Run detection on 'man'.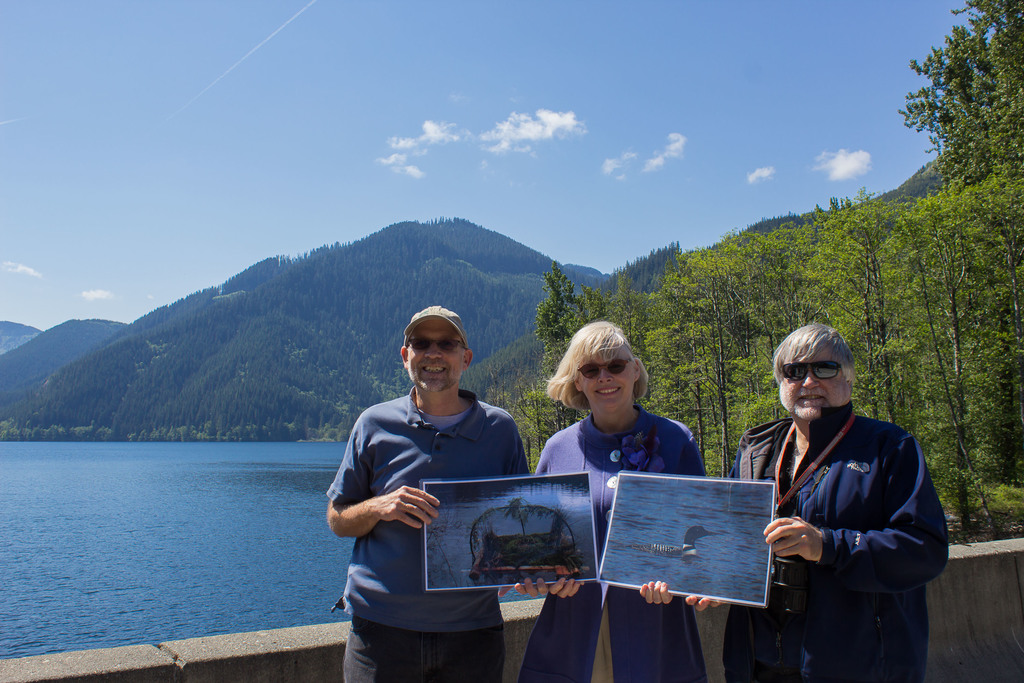
Result: [326, 305, 550, 682].
